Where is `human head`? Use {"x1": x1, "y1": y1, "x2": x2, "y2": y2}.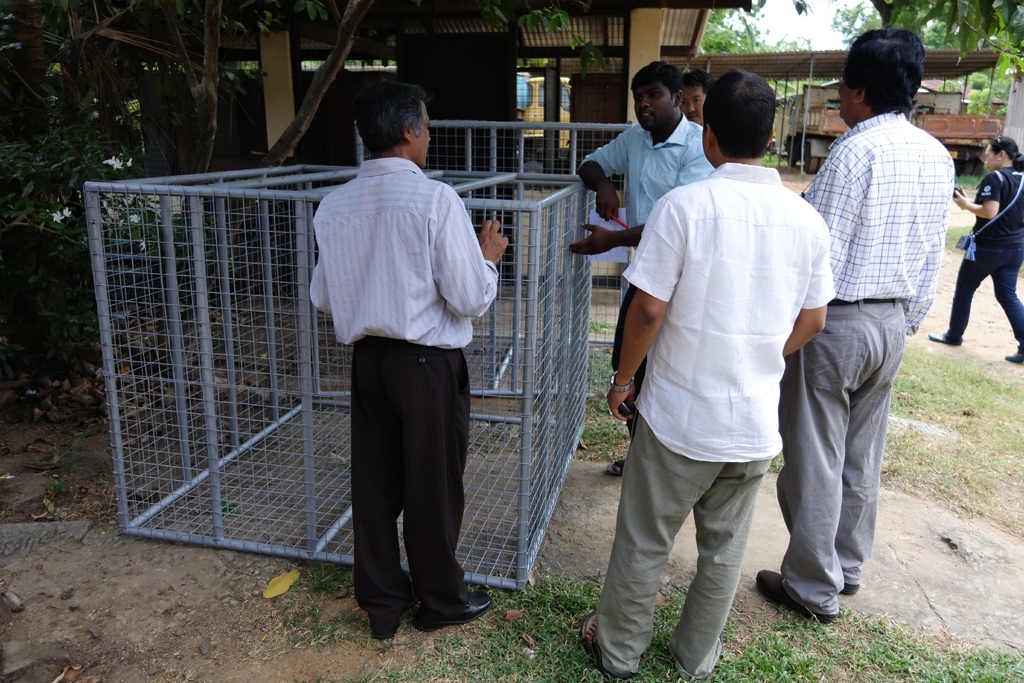
{"x1": 627, "y1": 60, "x2": 685, "y2": 134}.
